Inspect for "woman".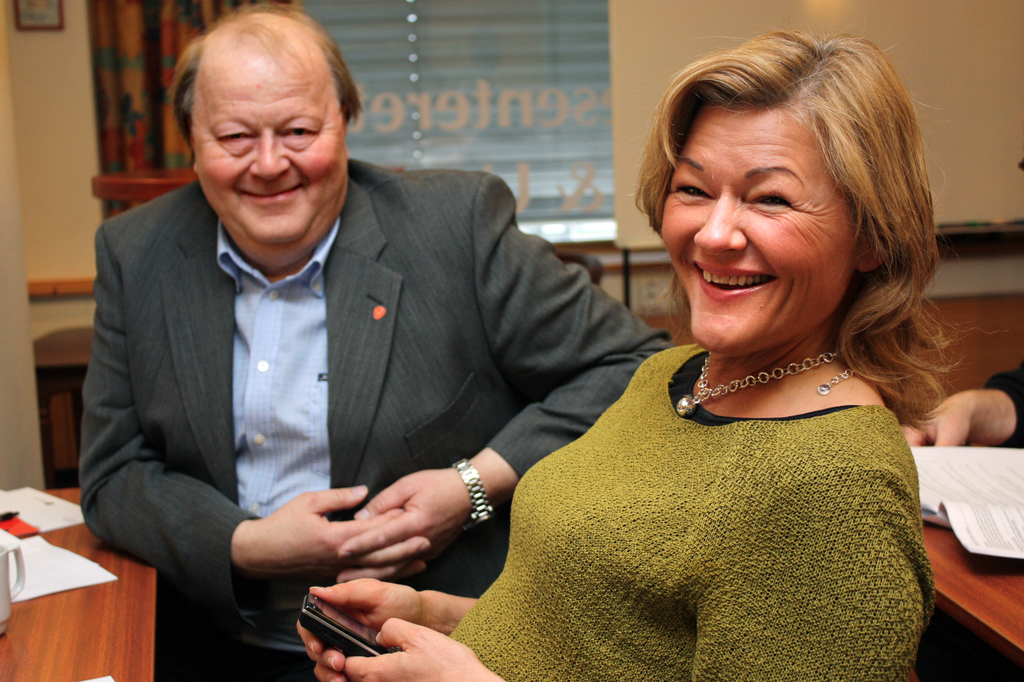
Inspection: 317, 31, 917, 666.
